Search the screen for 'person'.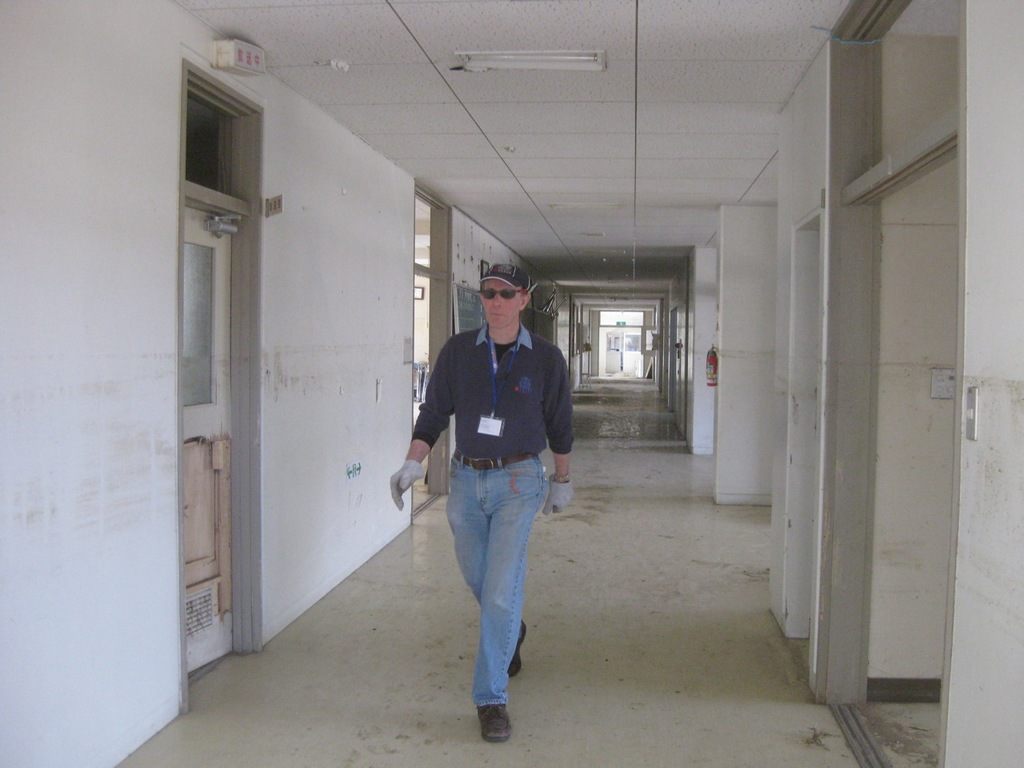
Found at (x1=390, y1=259, x2=574, y2=745).
